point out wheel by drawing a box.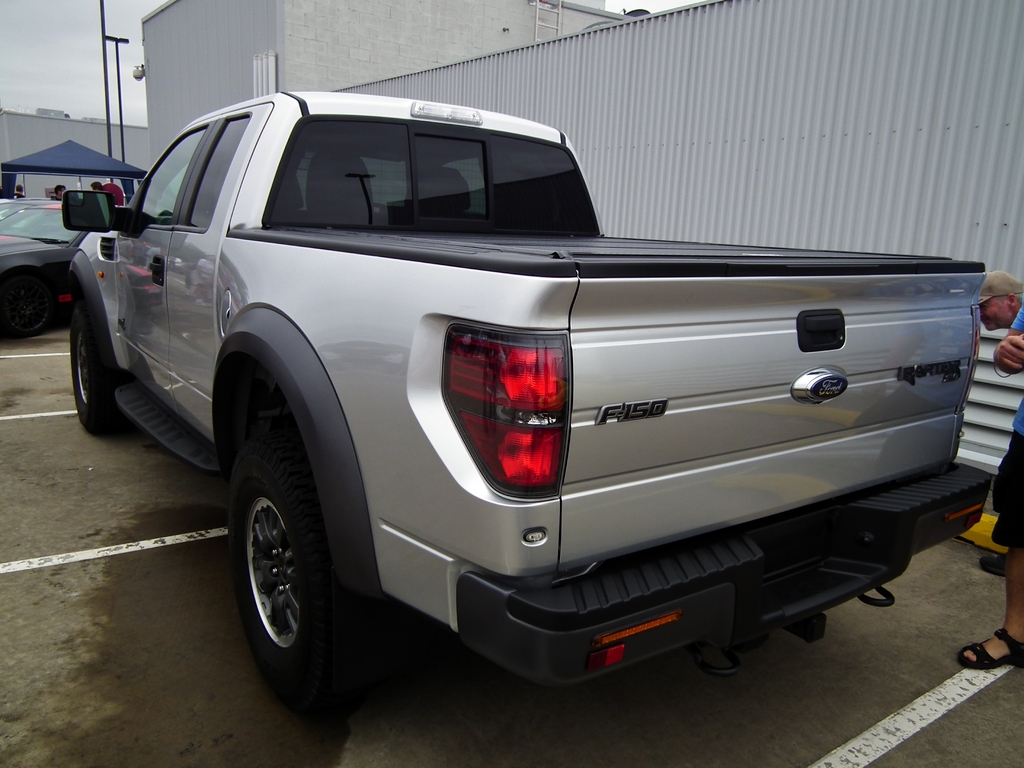
crop(0, 271, 55, 340).
